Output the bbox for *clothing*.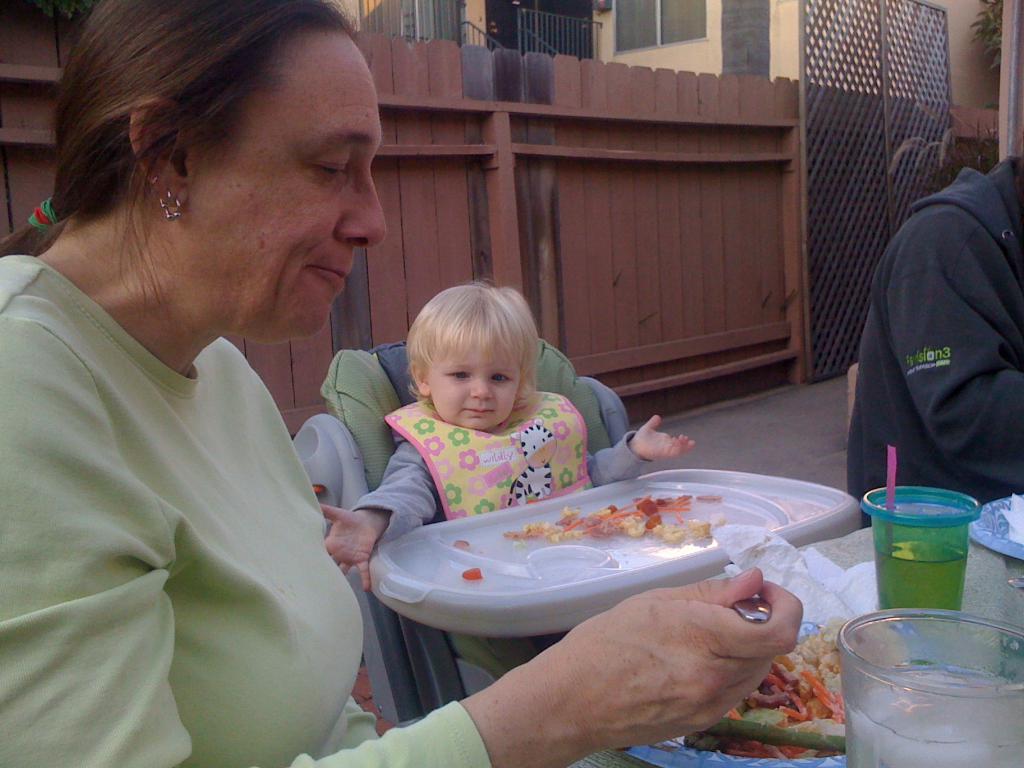
{"left": 833, "top": 134, "right": 1023, "bottom": 534}.
